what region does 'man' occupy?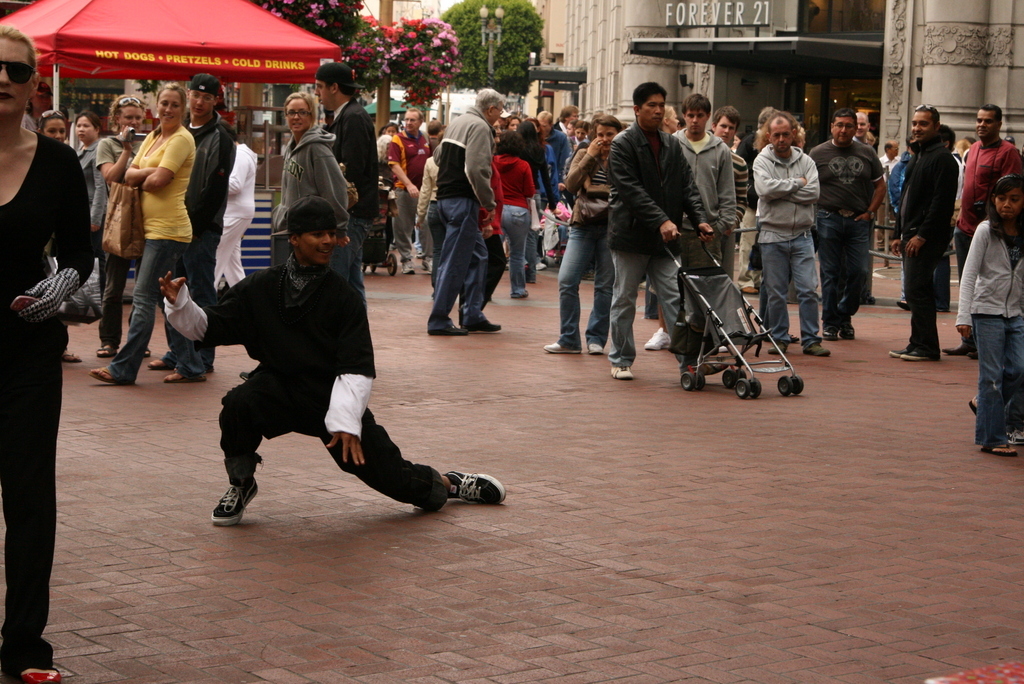
box(427, 84, 496, 337).
